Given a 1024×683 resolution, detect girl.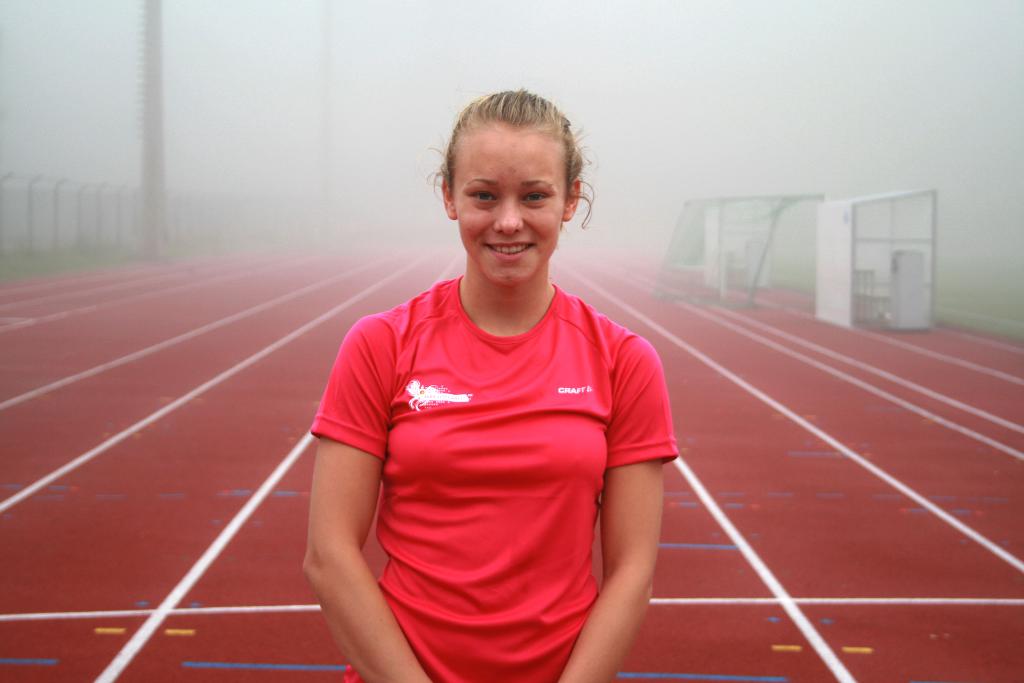
l=300, t=80, r=681, b=682.
